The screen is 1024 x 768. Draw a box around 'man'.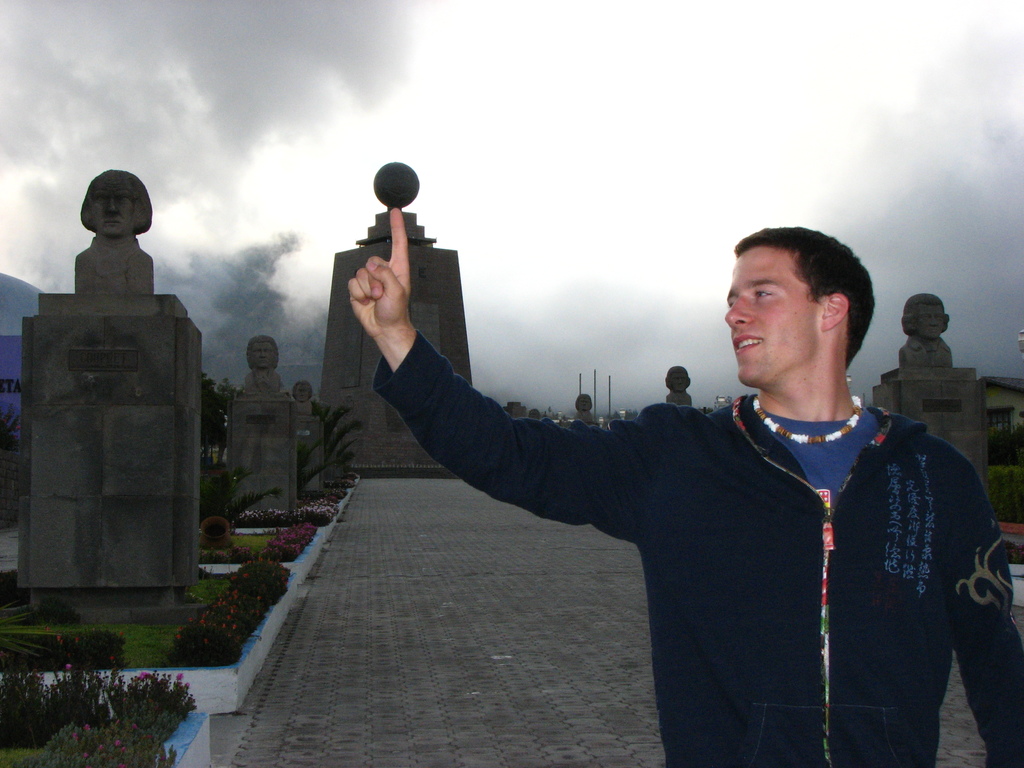
344,202,1023,767.
